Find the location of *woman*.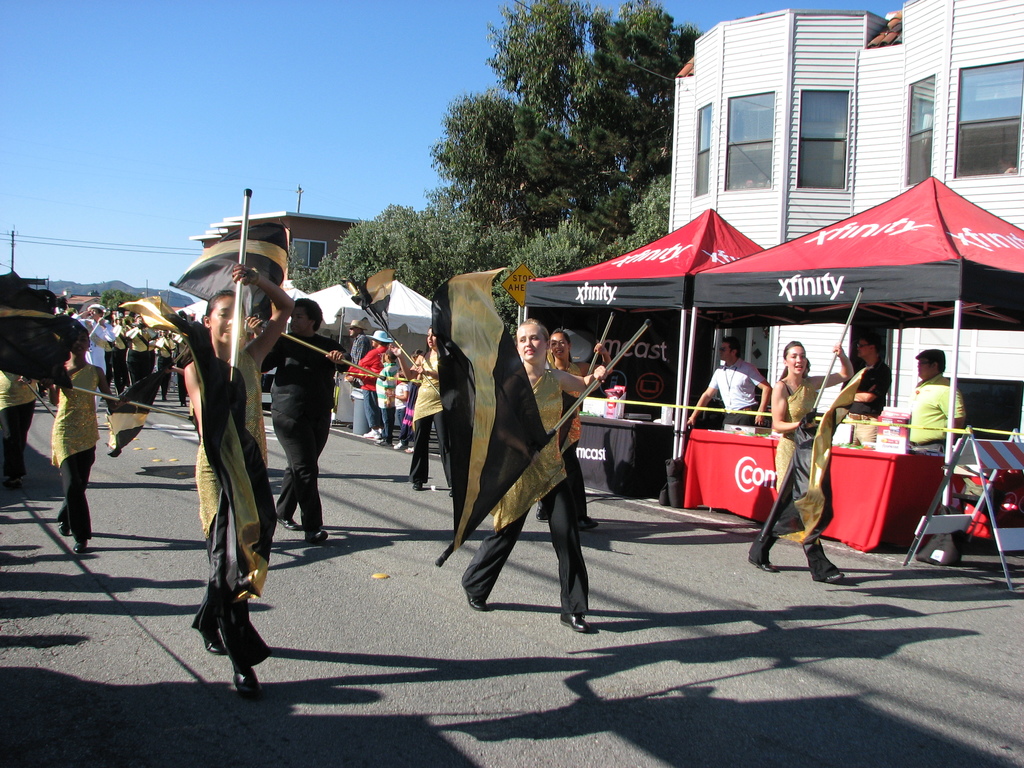
Location: (125,314,159,392).
